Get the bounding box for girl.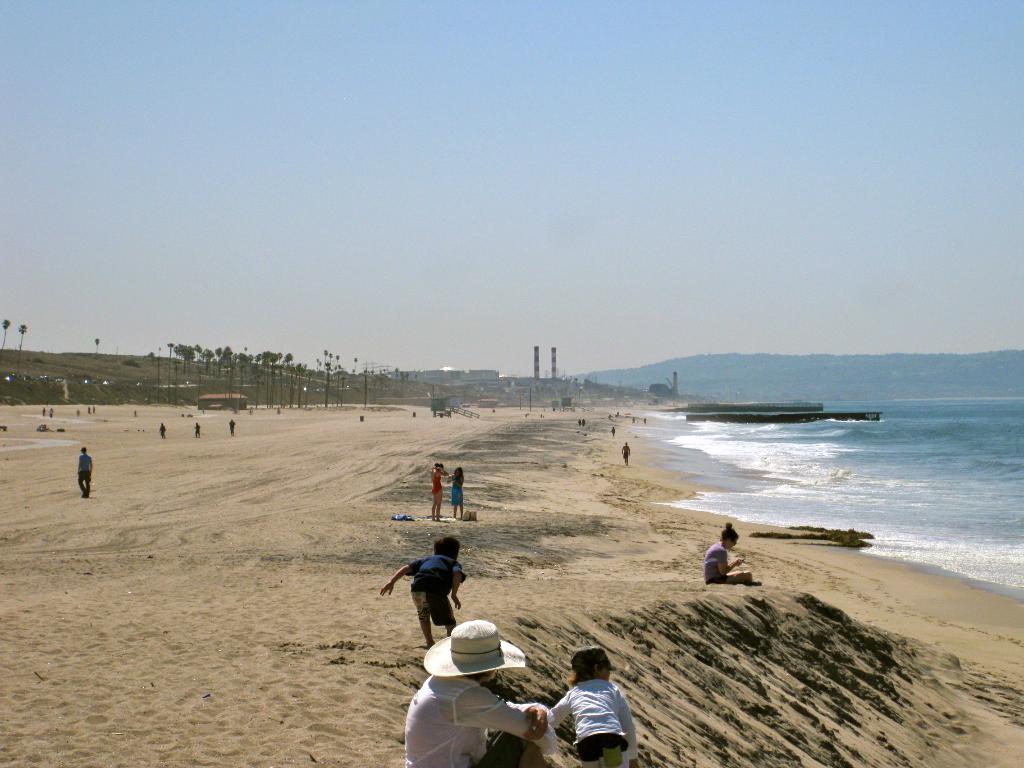
{"left": 431, "top": 462, "right": 451, "bottom": 523}.
